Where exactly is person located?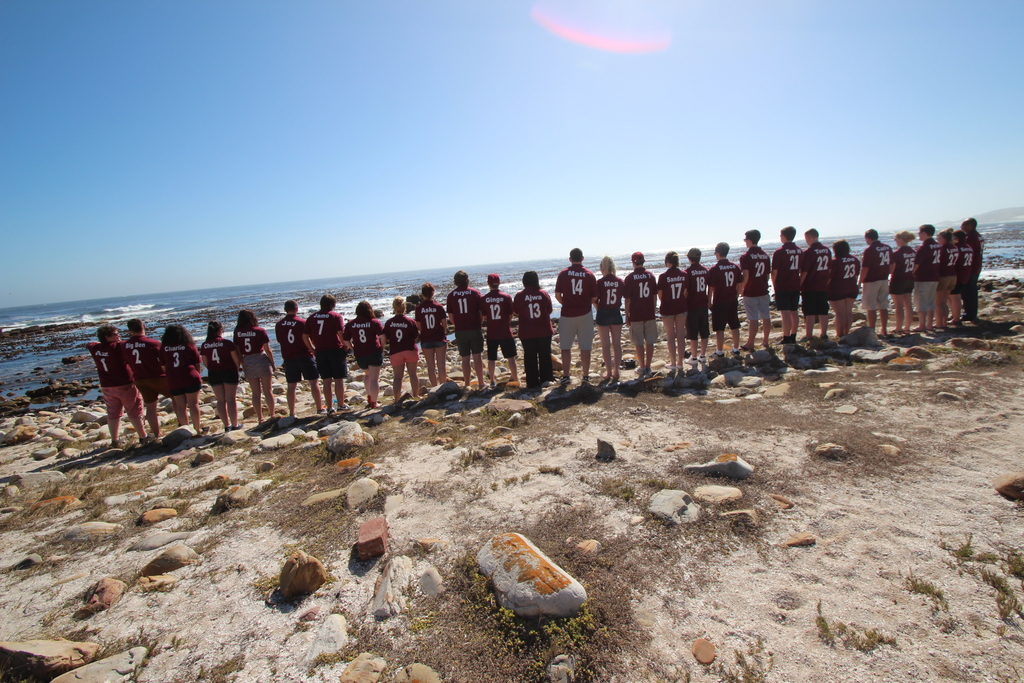
Its bounding box is [left=796, top=227, right=833, bottom=342].
